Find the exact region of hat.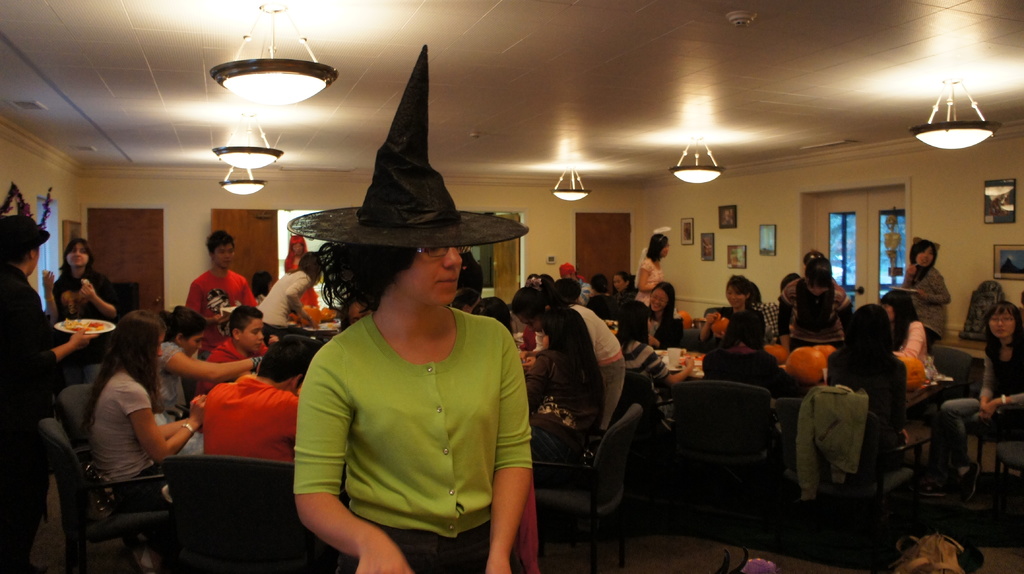
Exact region: [0,216,51,255].
